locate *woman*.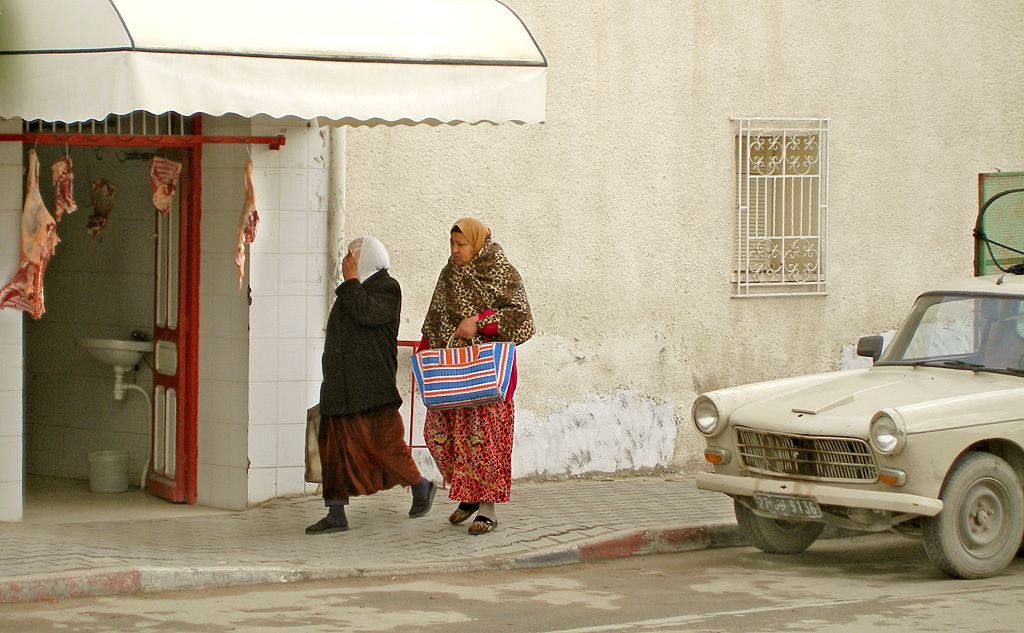
Bounding box: locate(301, 232, 436, 530).
